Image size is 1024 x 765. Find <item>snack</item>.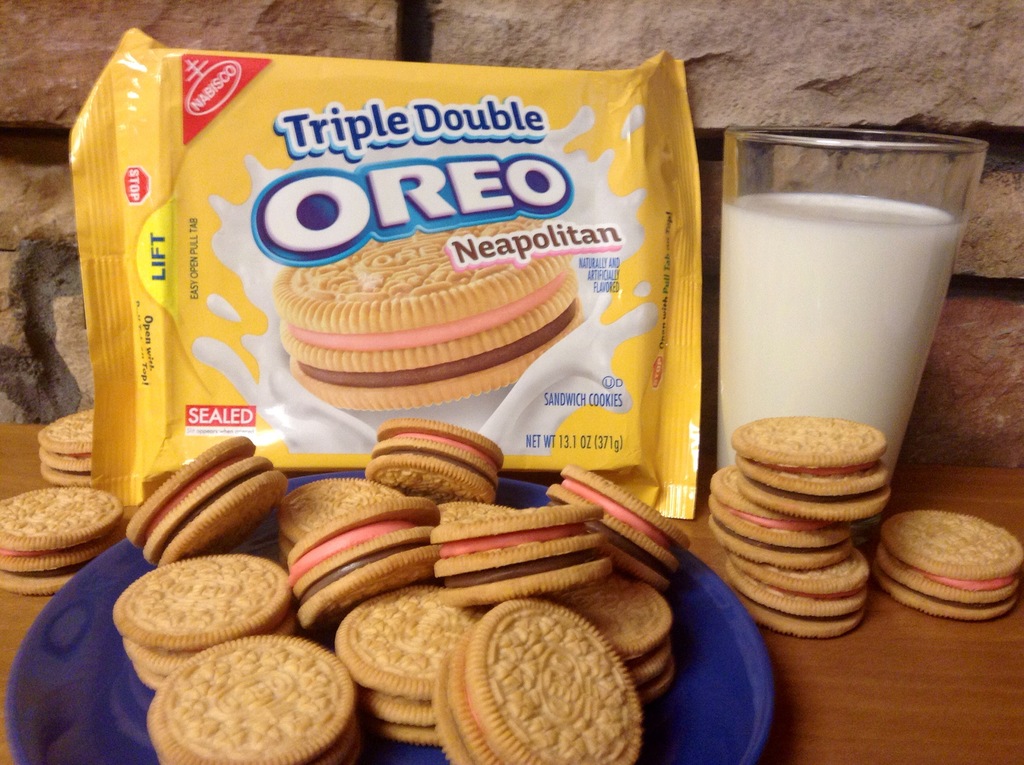
[x1=3, y1=484, x2=121, y2=597].
